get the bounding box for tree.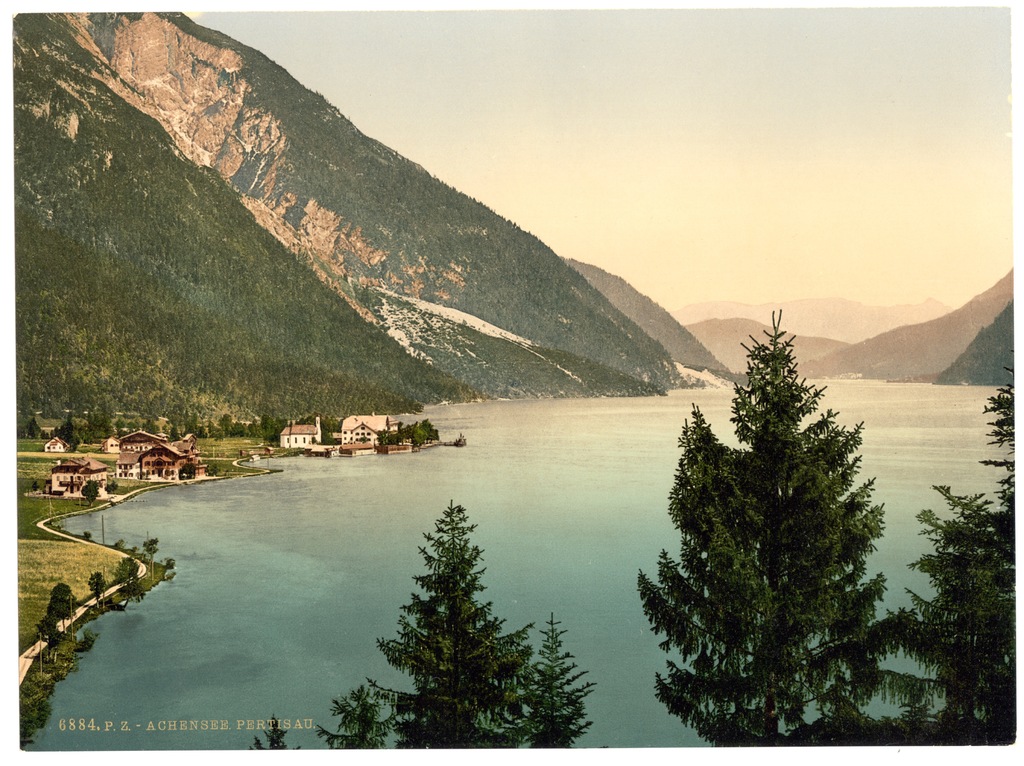
pyautogui.locateOnScreen(83, 473, 104, 510).
